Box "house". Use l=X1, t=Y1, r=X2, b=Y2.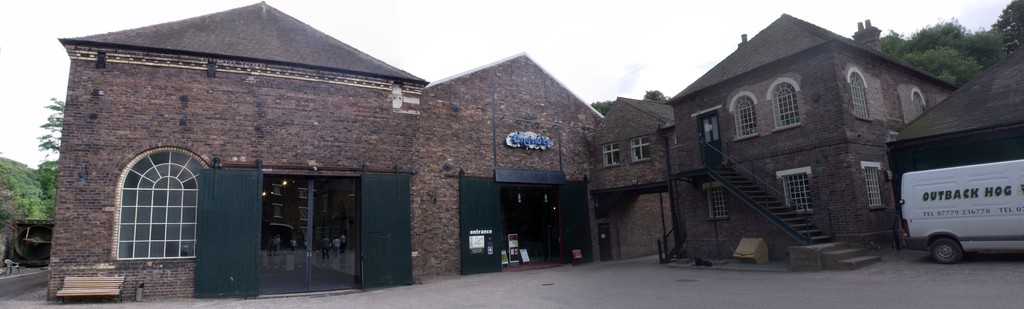
l=418, t=48, r=680, b=264.
